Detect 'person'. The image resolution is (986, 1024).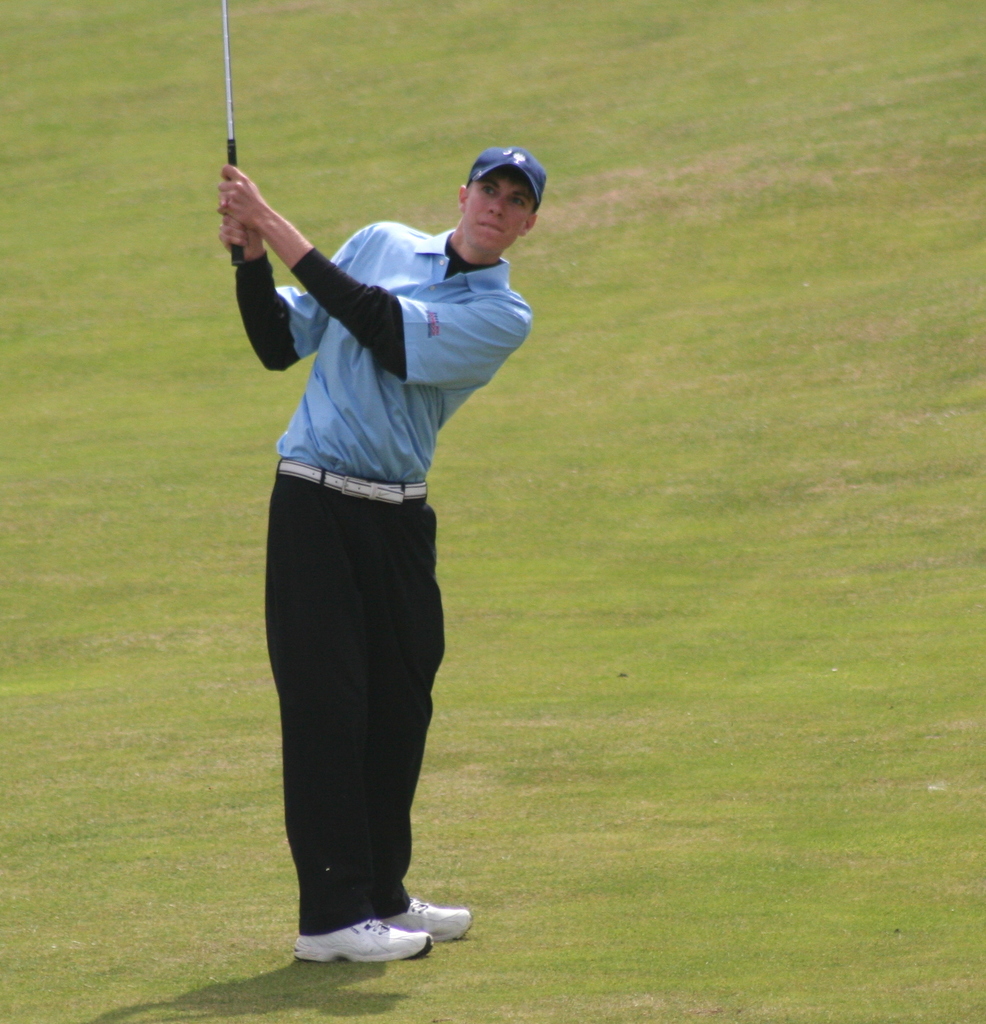
[215,141,537,974].
